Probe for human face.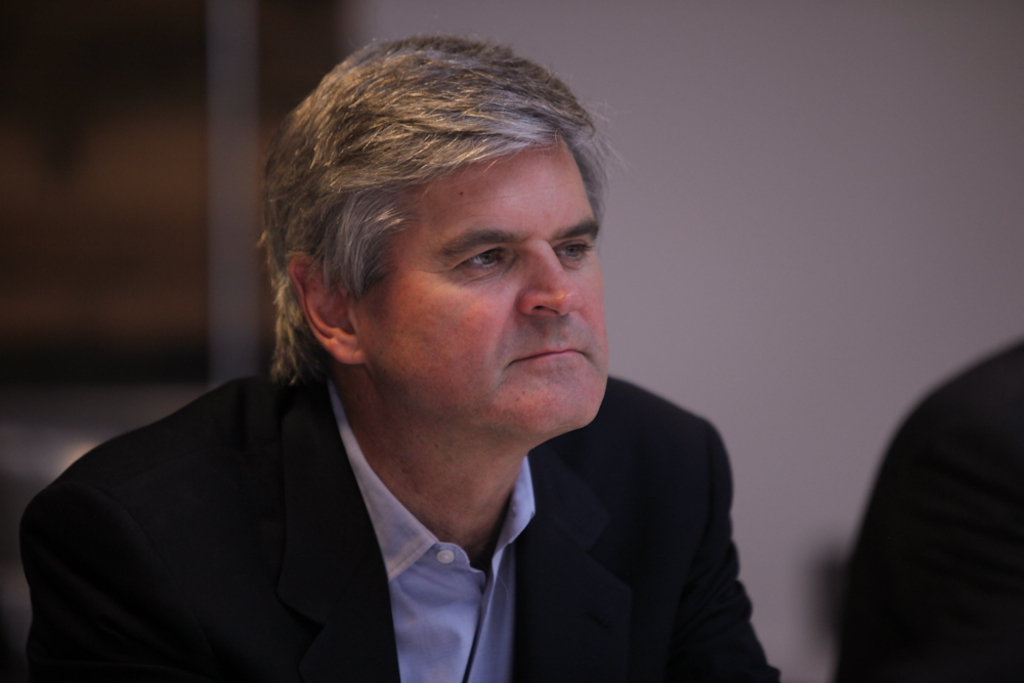
Probe result: 332,128,610,437.
